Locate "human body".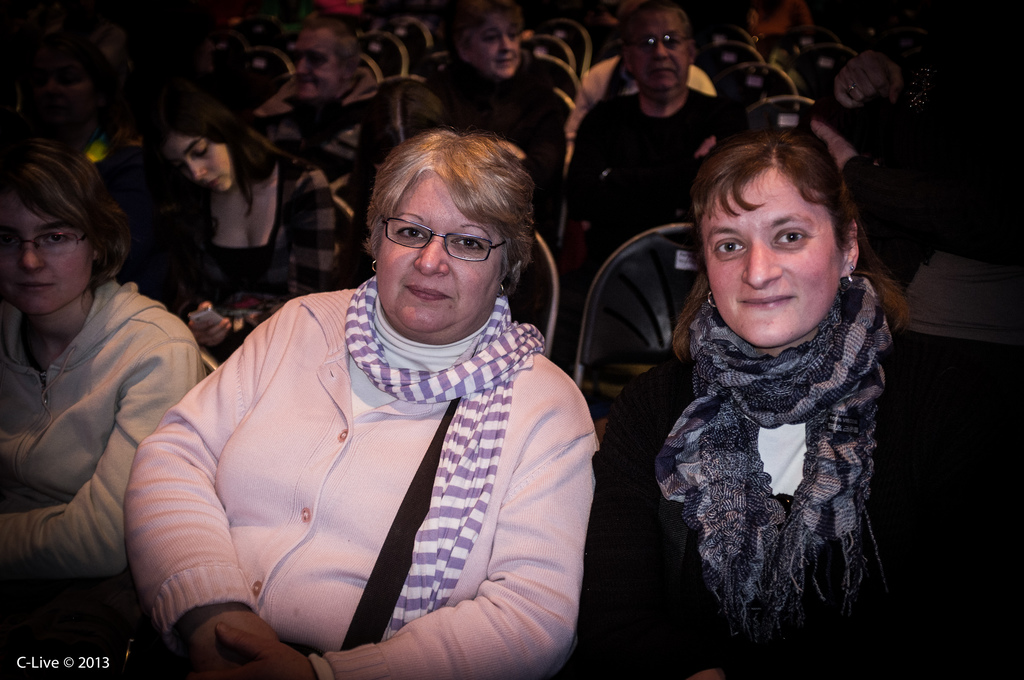
Bounding box: 591/130/1023/679.
